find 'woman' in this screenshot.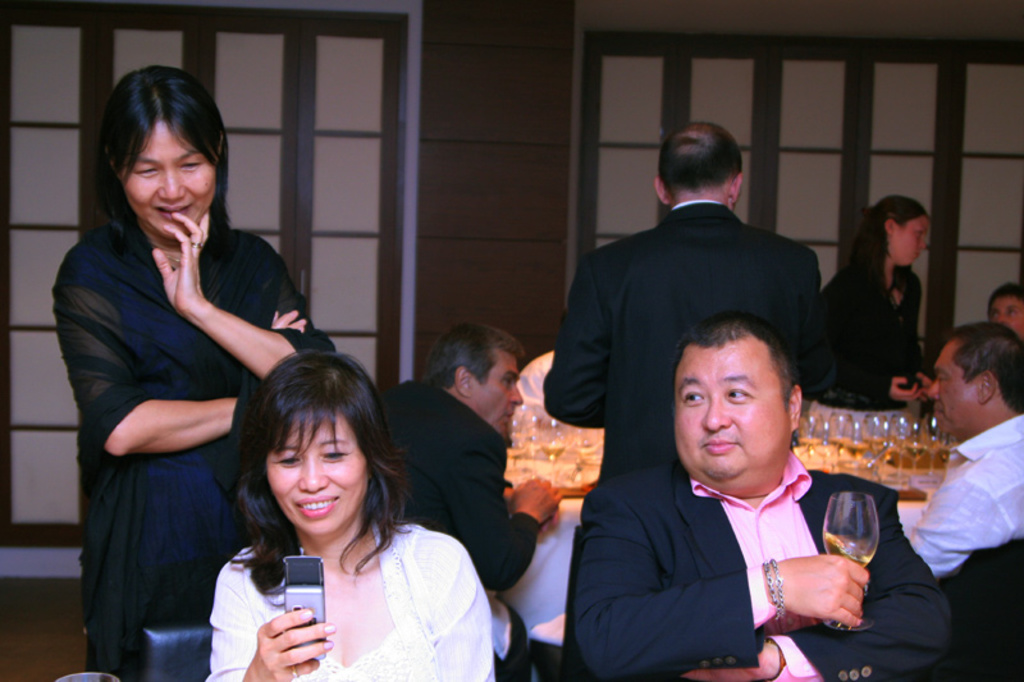
The bounding box for 'woman' is x1=52, y1=64, x2=335, y2=681.
